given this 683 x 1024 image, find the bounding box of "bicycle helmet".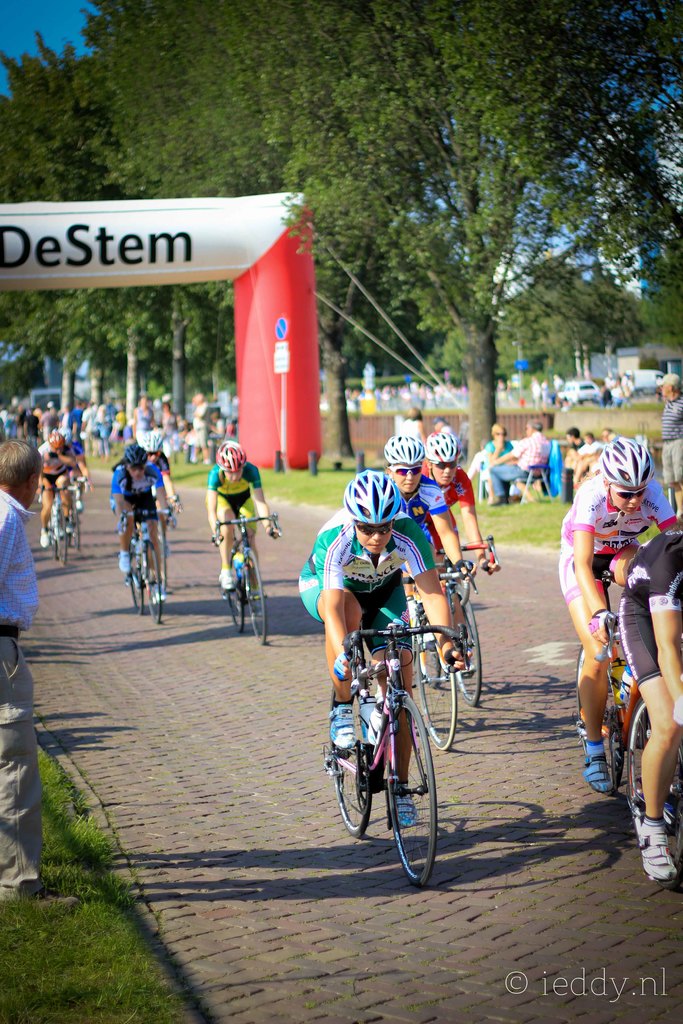
[x1=344, y1=470, x2=400, y2=527].
